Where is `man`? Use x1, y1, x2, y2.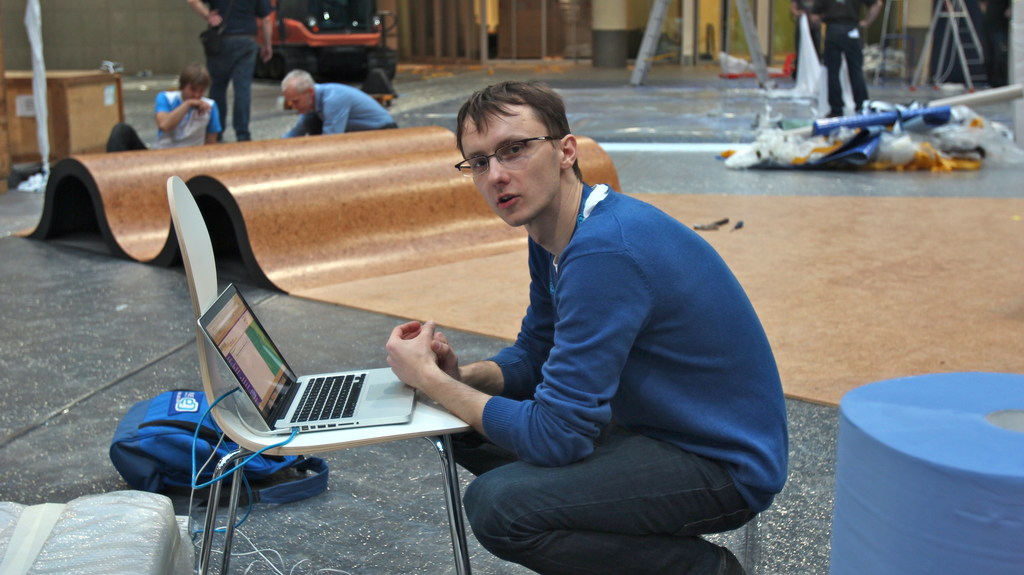
276, 69, 399, 138.
